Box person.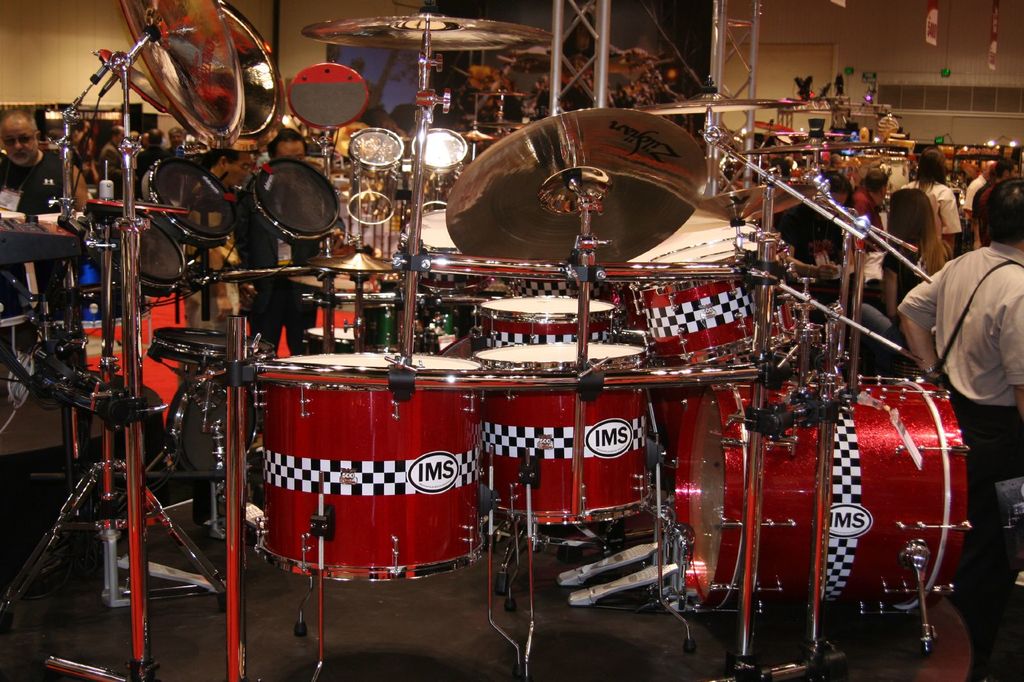
[x1=909, y1=198, x2=1023, y2=464].
